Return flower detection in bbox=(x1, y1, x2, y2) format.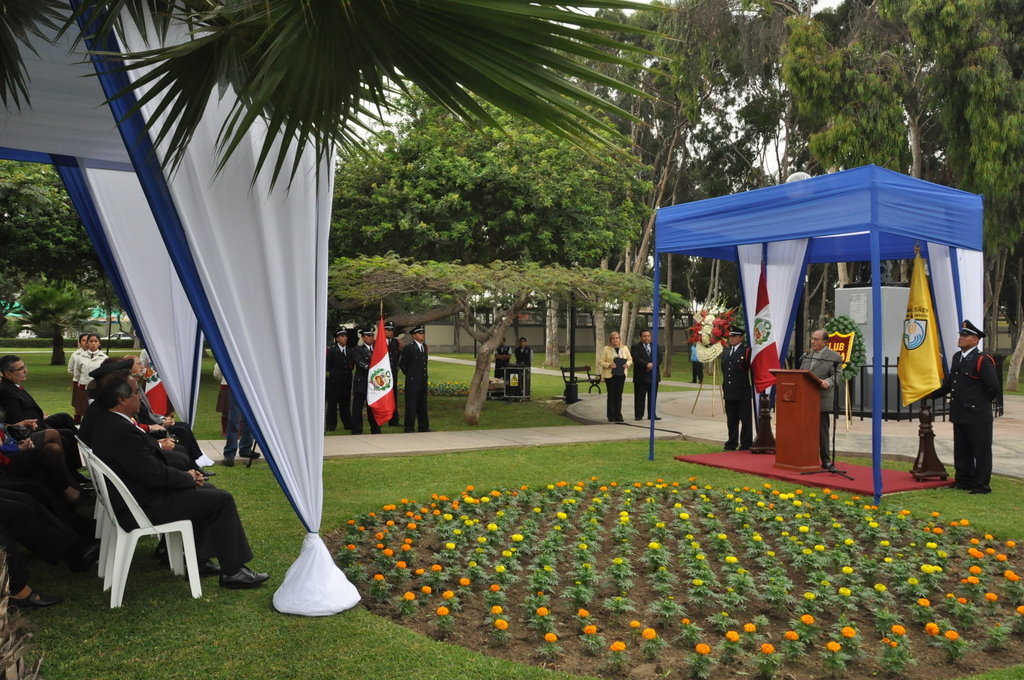
bbox=(934, 566, 945, 575).
